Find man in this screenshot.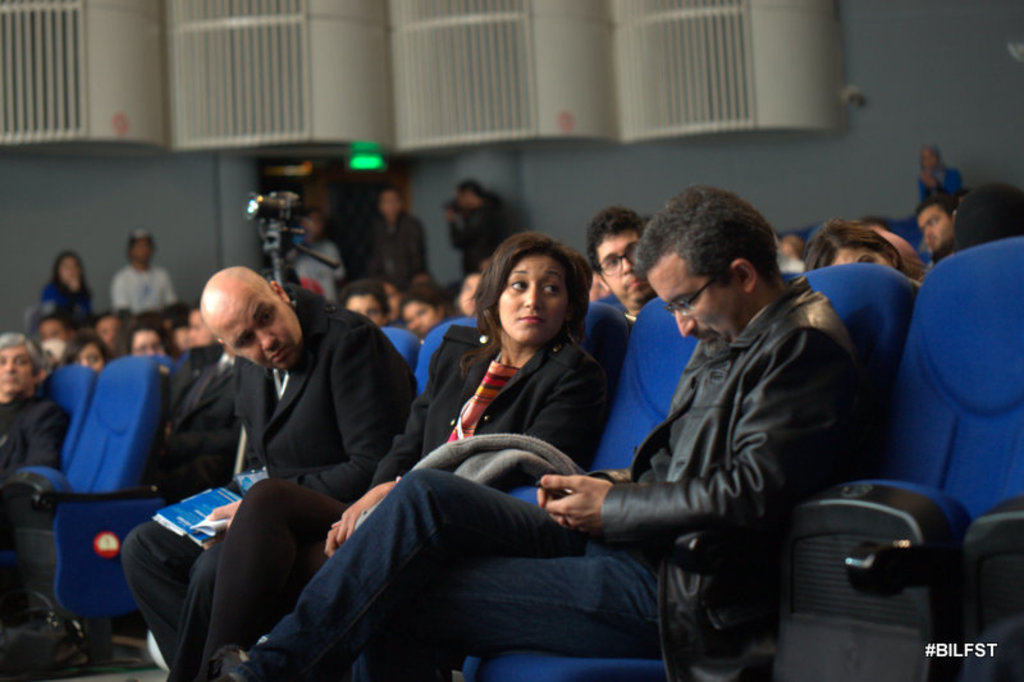
The bounding box for man is Rect(298, 209, 342, 305).
